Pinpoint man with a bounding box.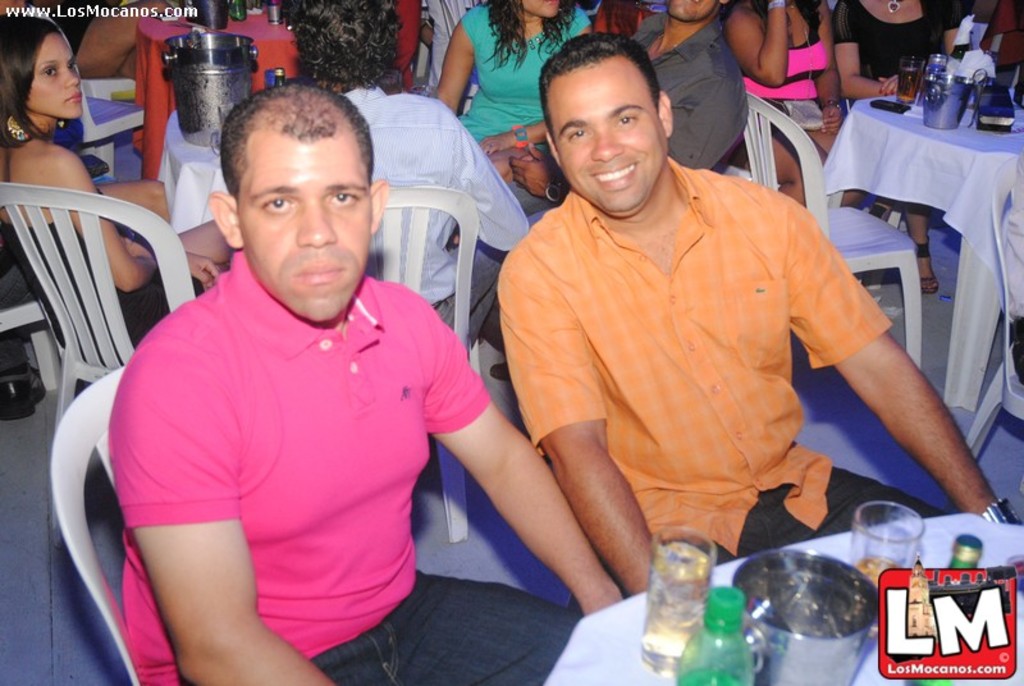
crop(476, 0, 746, 383).
